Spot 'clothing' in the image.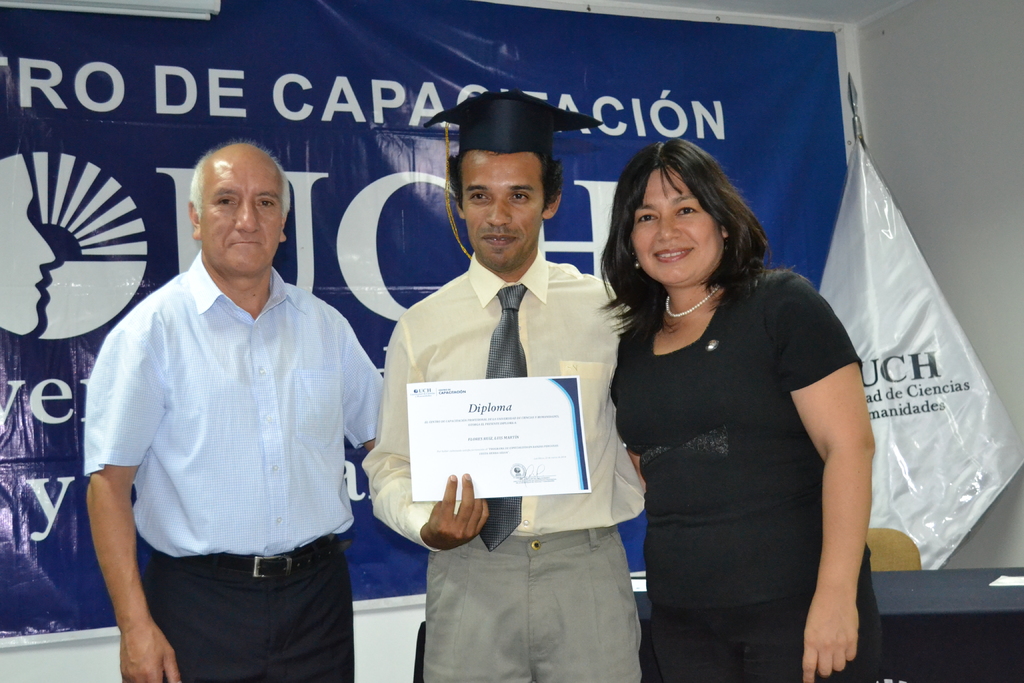
'clothing' found at 362, 247, 645, 682.
